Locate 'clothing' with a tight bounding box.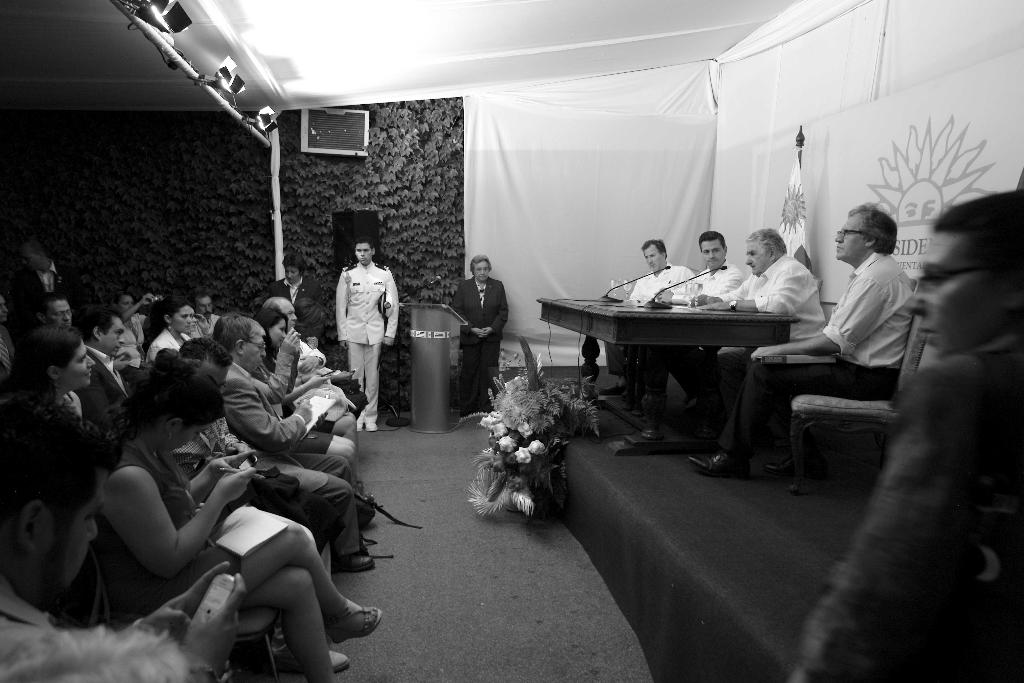
x1=789 y1=338 x2=1023 y2=682.
